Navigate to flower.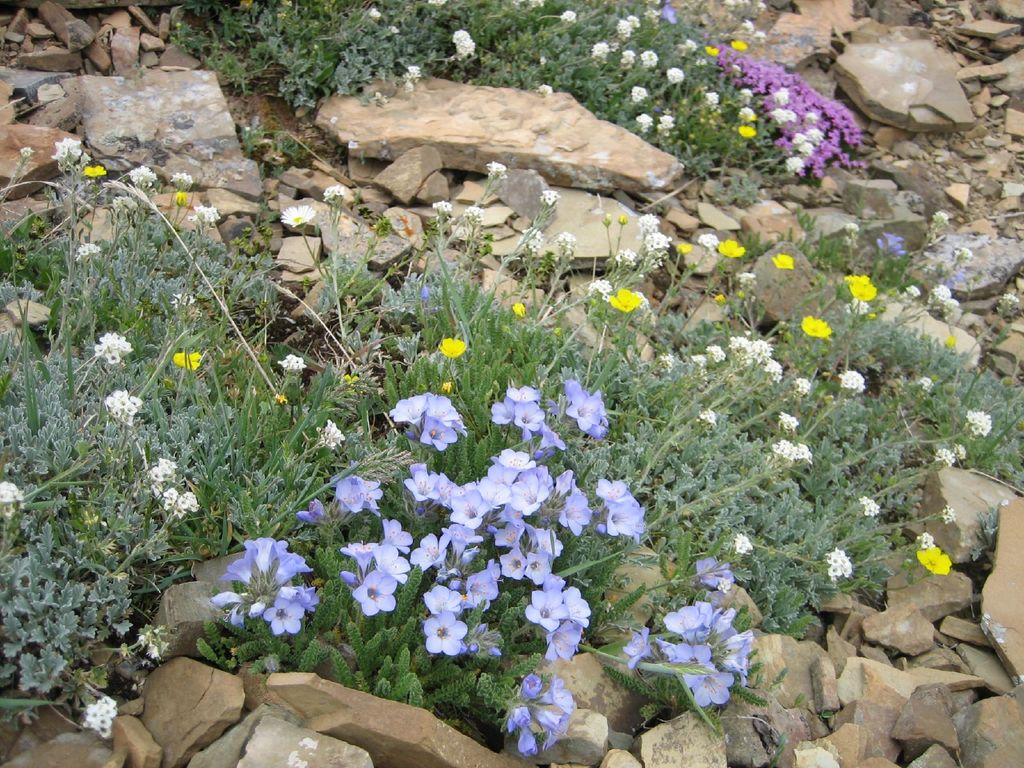
Navigation target: box=[916, 547, 955, 573].
